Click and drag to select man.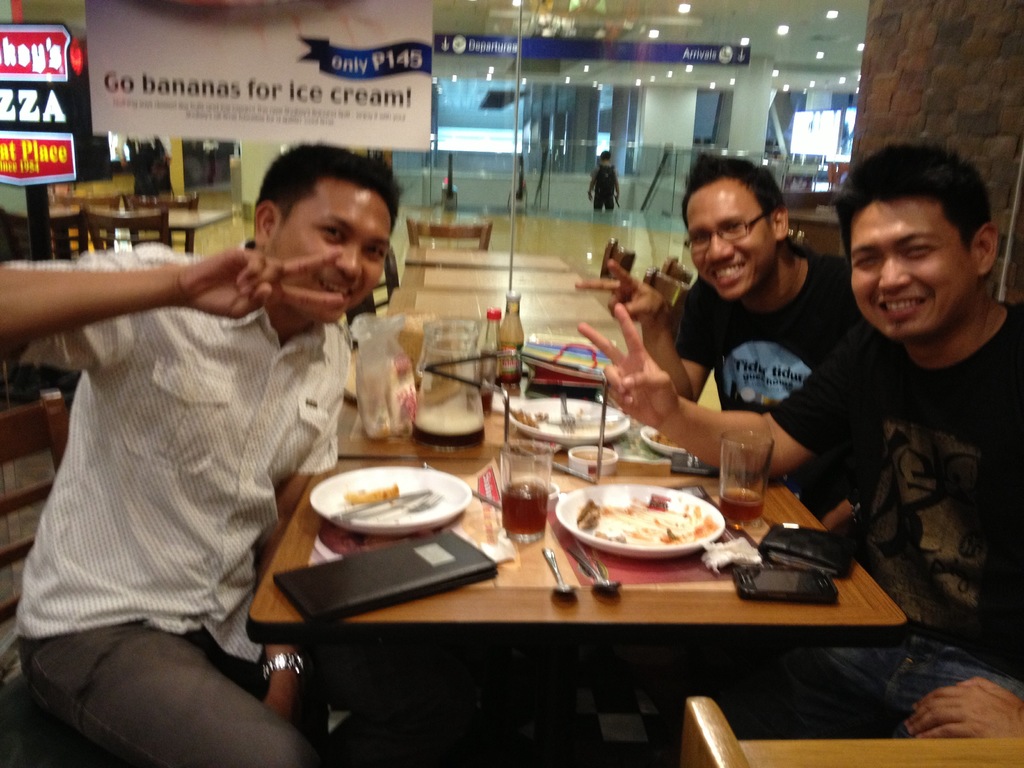
Selection: [left=0, top=144, right=405, bottom=767].
